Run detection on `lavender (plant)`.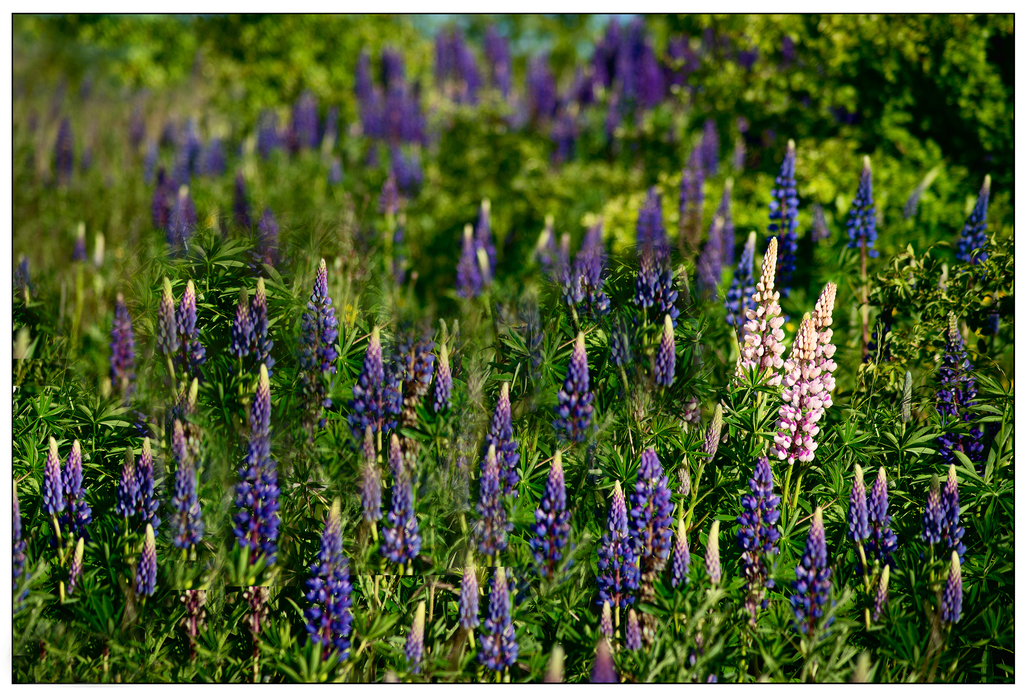
Result: {"x1": 147, "y1": 165, "x2": 183, "y2": 242}.
